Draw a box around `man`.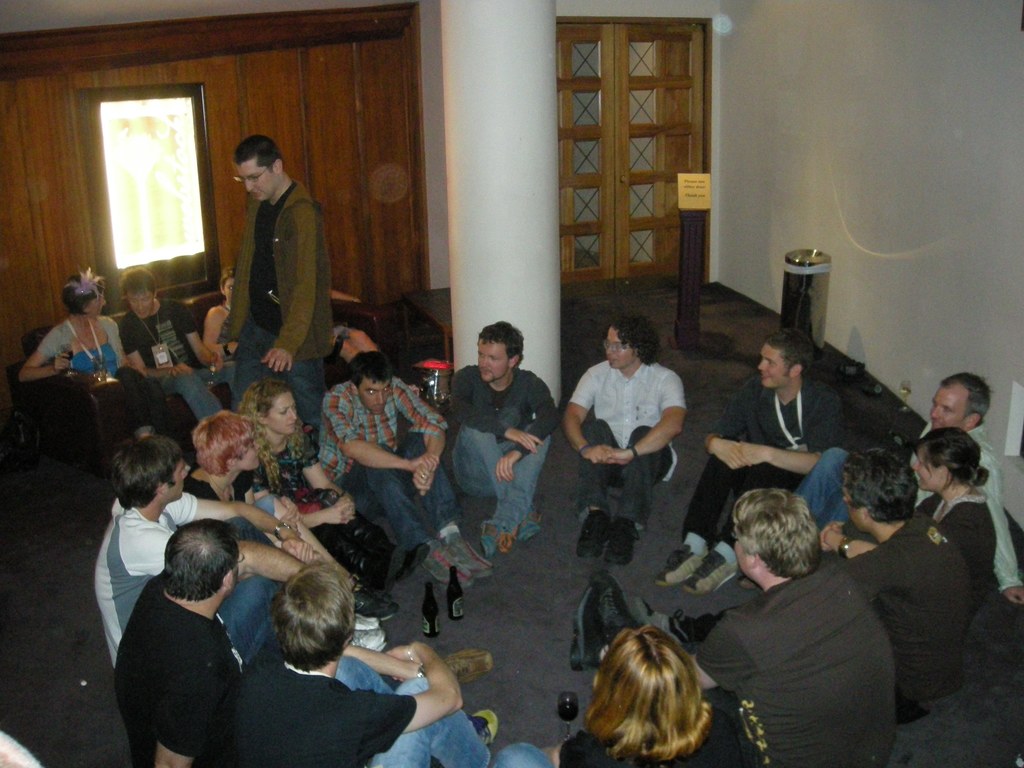
region(652, 324, 858, 593).
